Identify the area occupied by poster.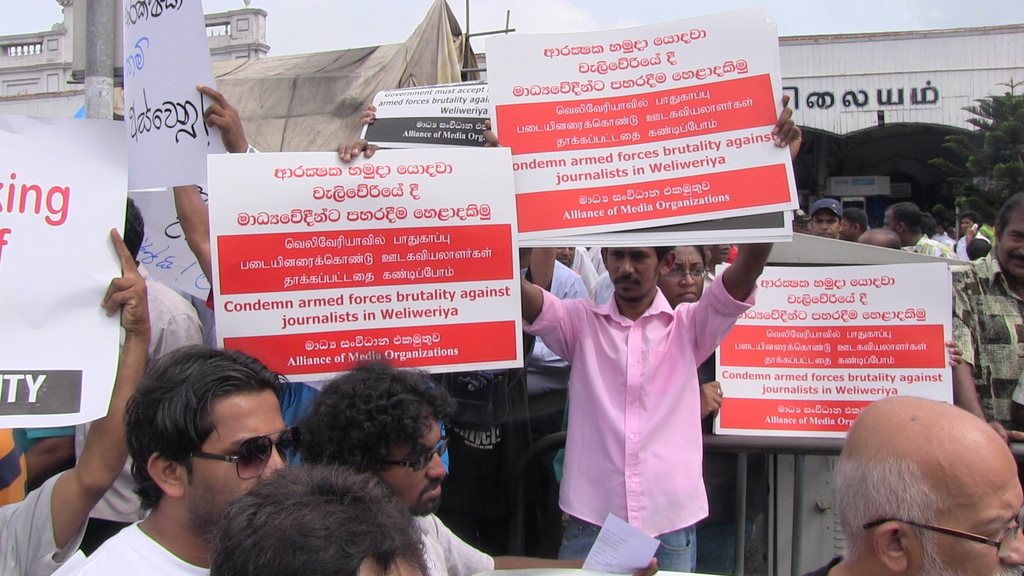
Area: Rect(358, 83, 484, 149).
